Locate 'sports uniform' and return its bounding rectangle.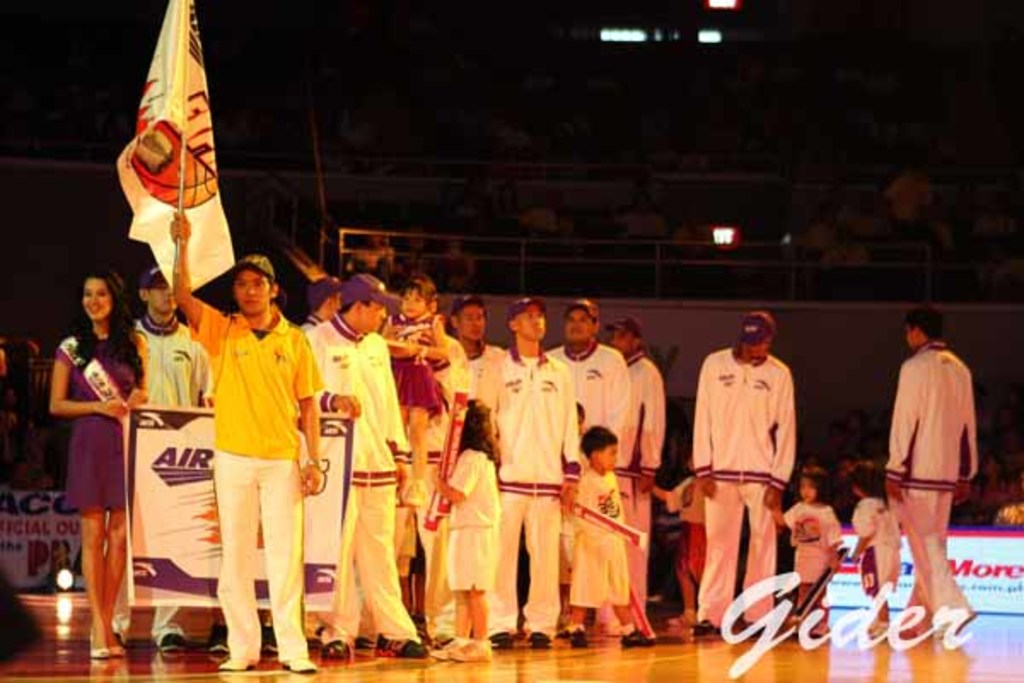
l=695, t=307, r=795, b=628.
